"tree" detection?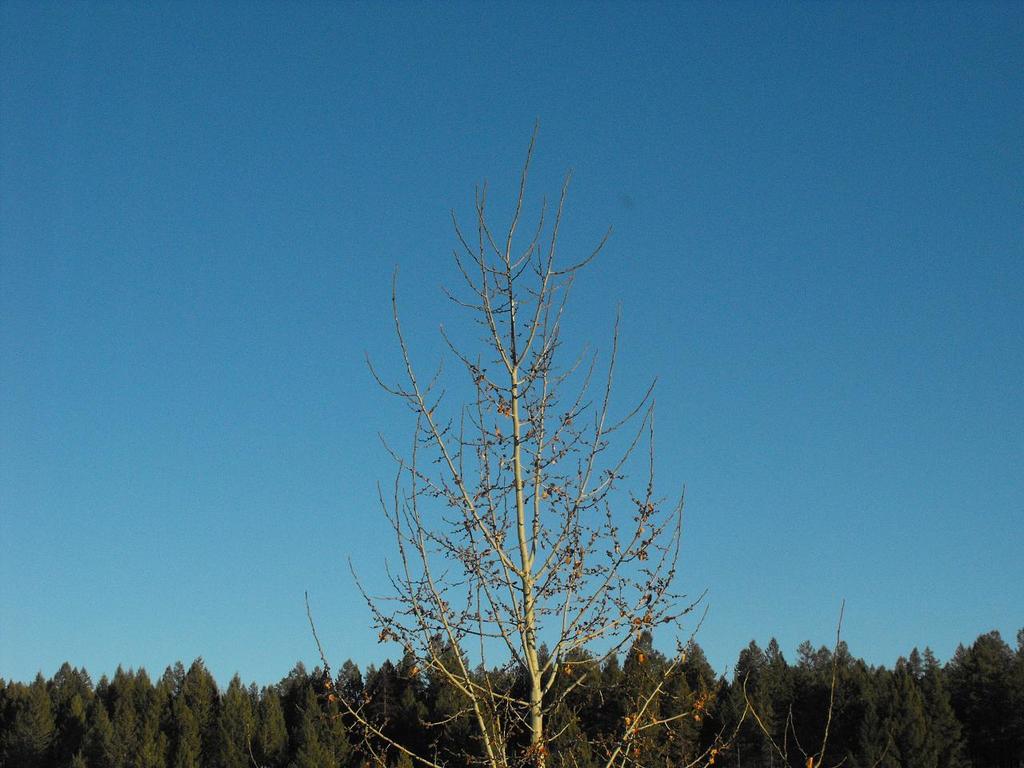
[left=558, top=654, right=606, bottom=754]
